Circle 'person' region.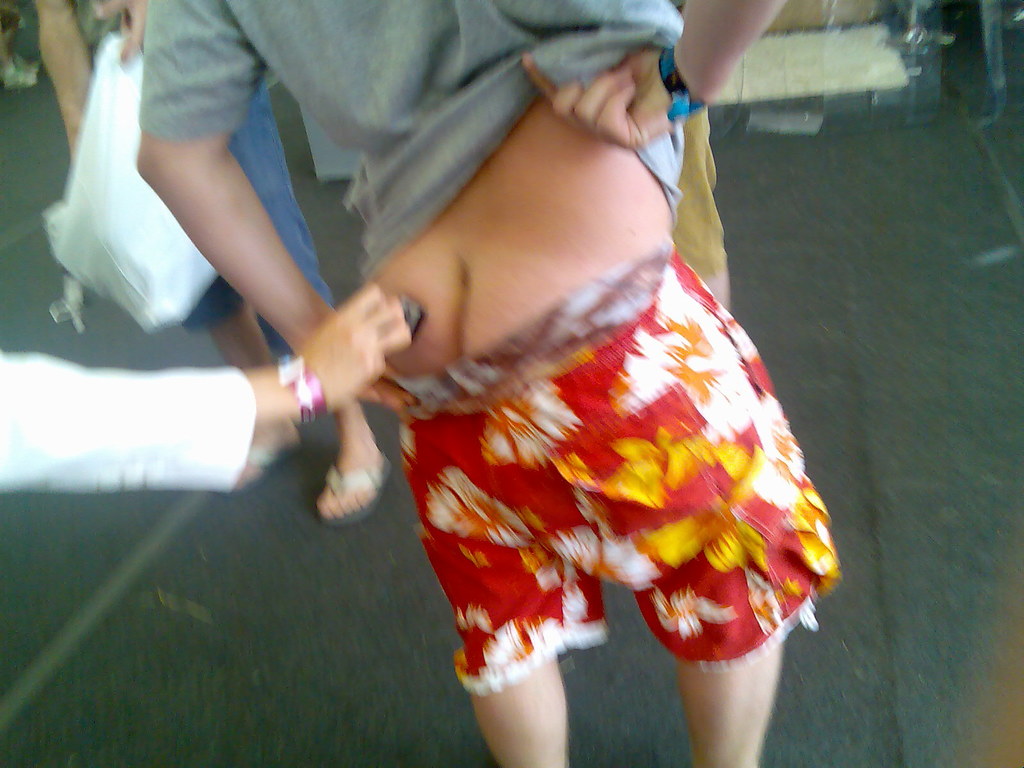
Region: <box>128,0,838,767</box>.
